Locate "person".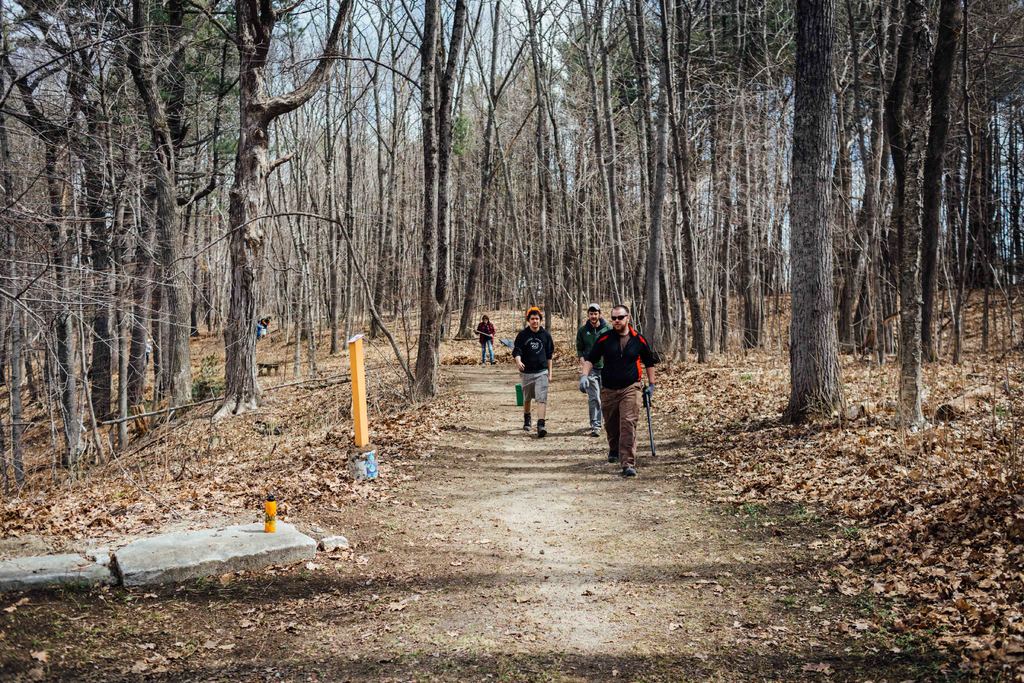
Bounding box: (582,300,664,478).
